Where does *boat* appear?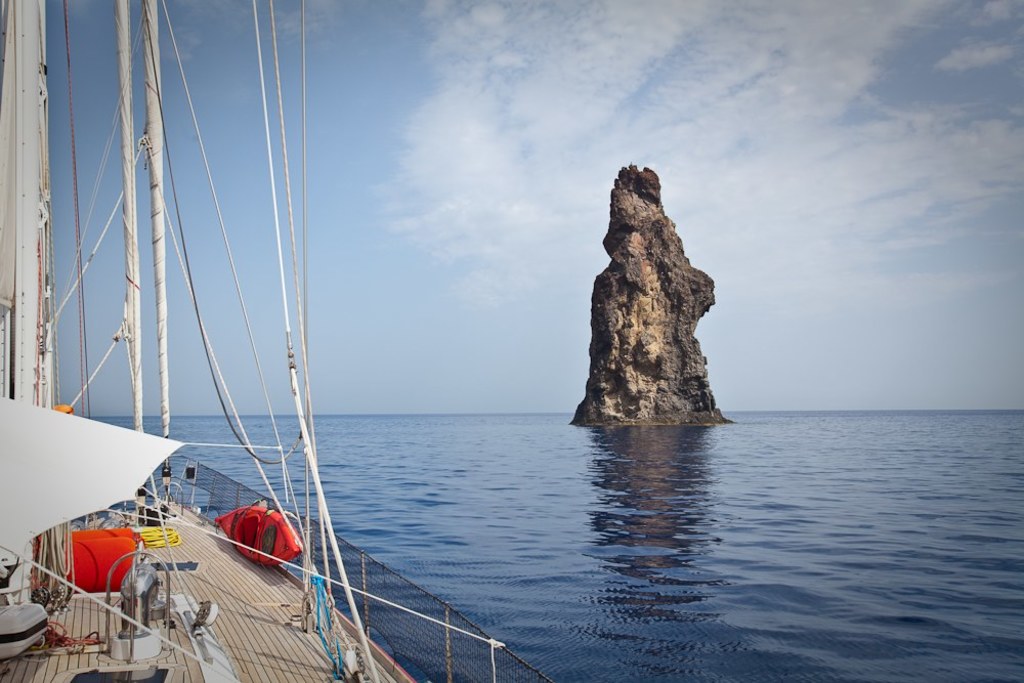
Appears at {"left": 12, "top": 25, "right": 520, "bottom": 682}.
